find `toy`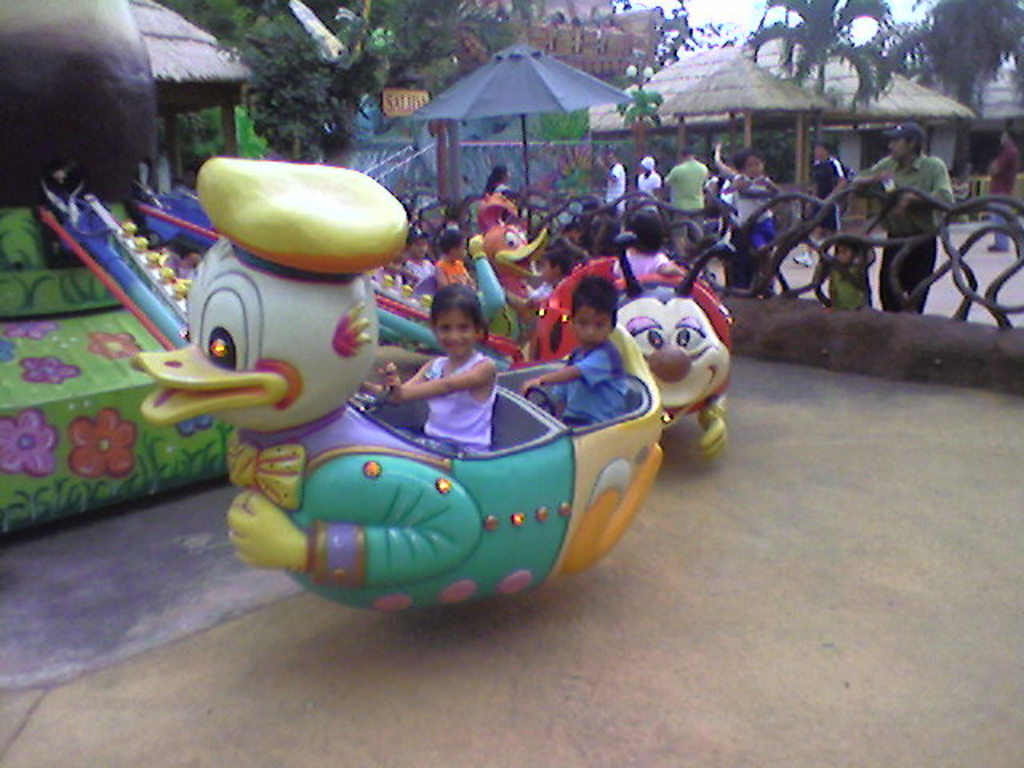
520 230 765 474
